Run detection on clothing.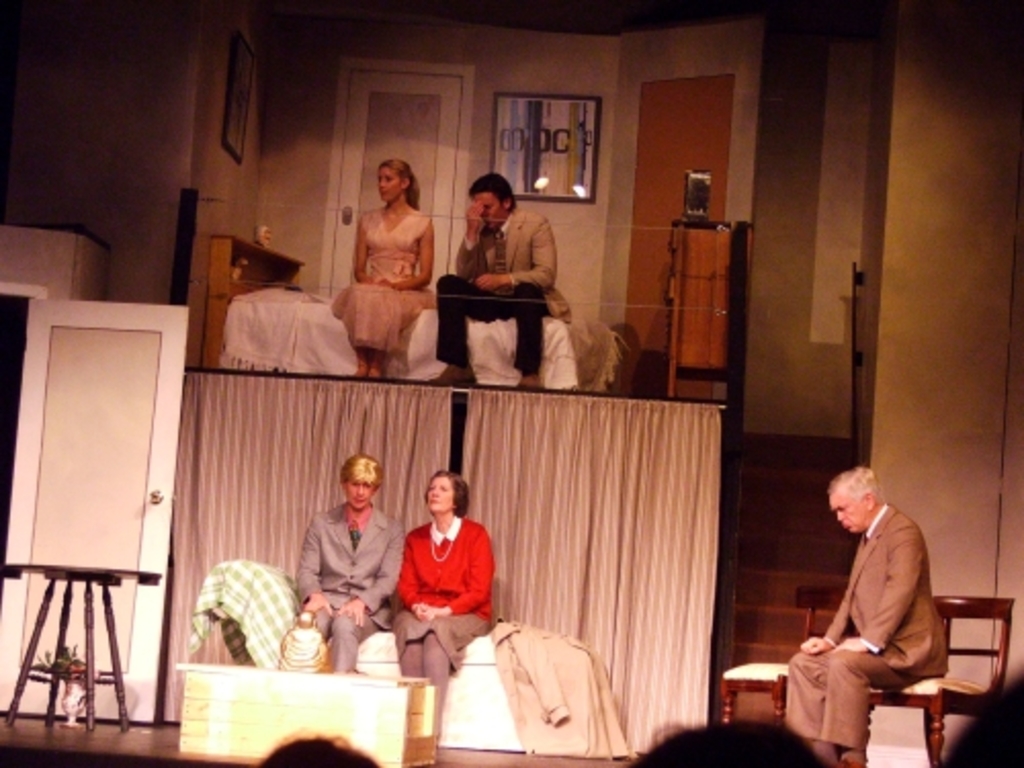
Result: [289, 494, 403, 682].
